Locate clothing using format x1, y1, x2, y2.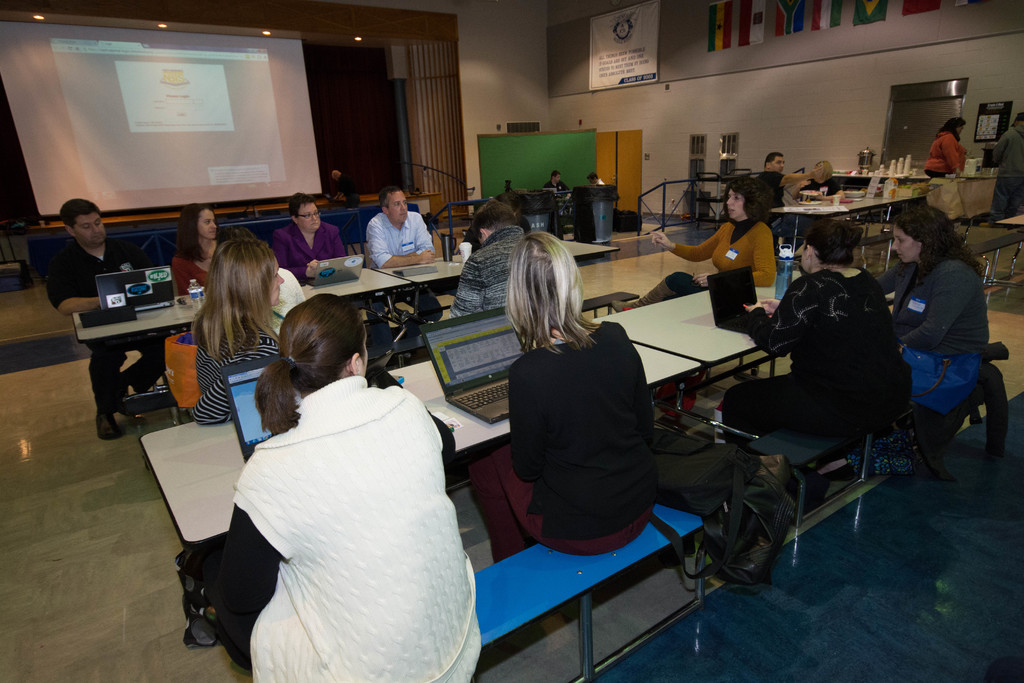
276, 229, 347, 284.
